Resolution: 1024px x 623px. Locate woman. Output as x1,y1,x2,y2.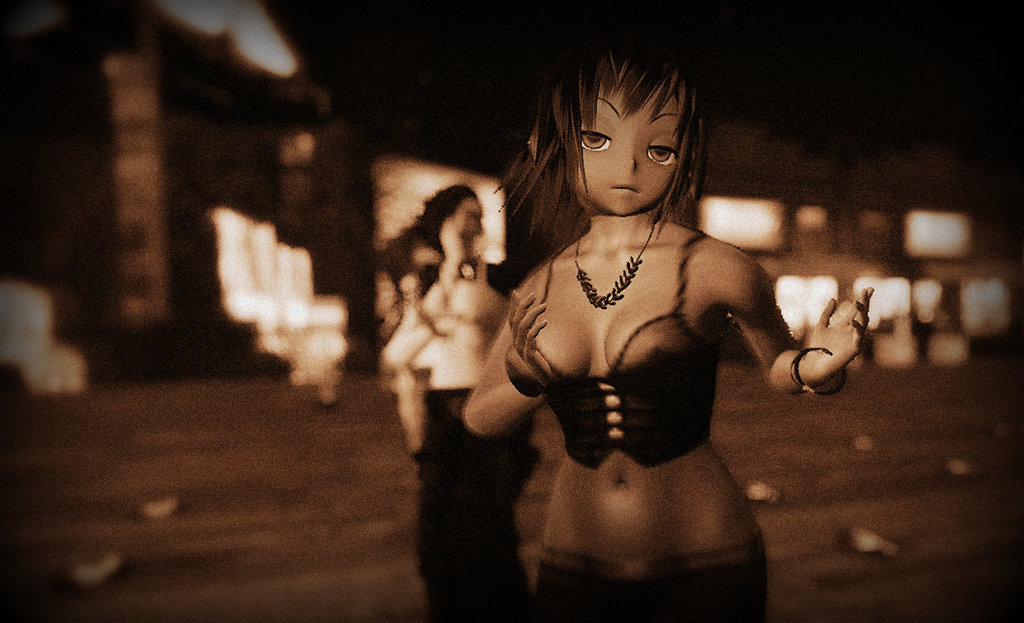
372,146,531,589.
